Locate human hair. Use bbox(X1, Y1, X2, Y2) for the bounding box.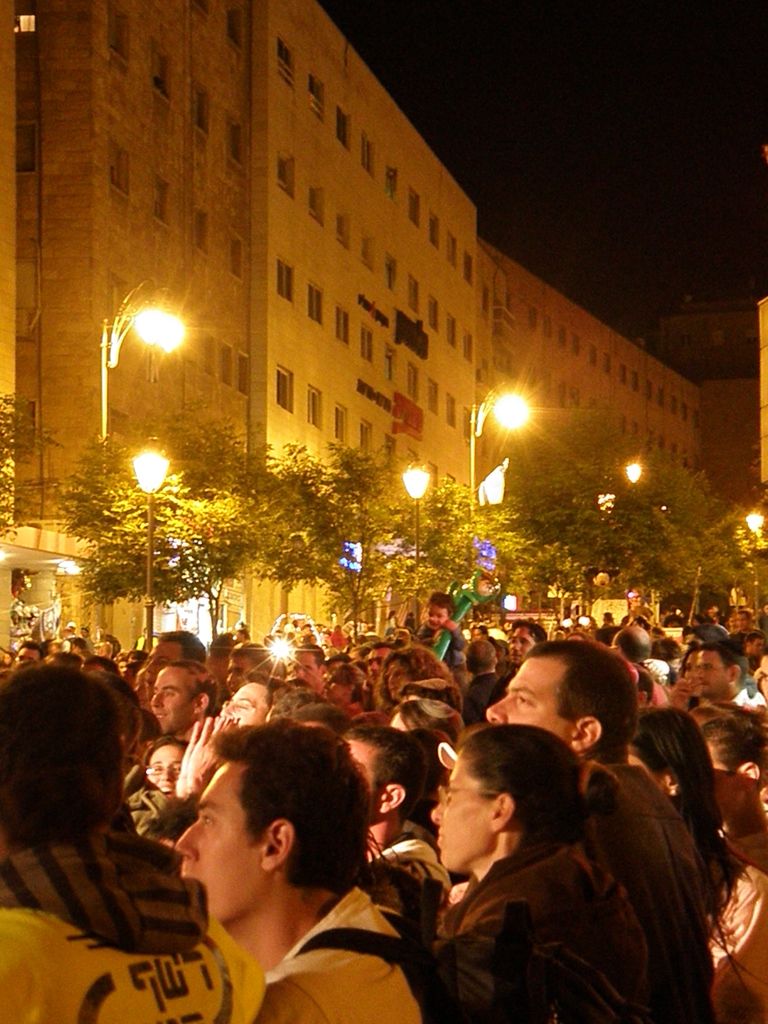
bbox(20, 643, 46, 662).
